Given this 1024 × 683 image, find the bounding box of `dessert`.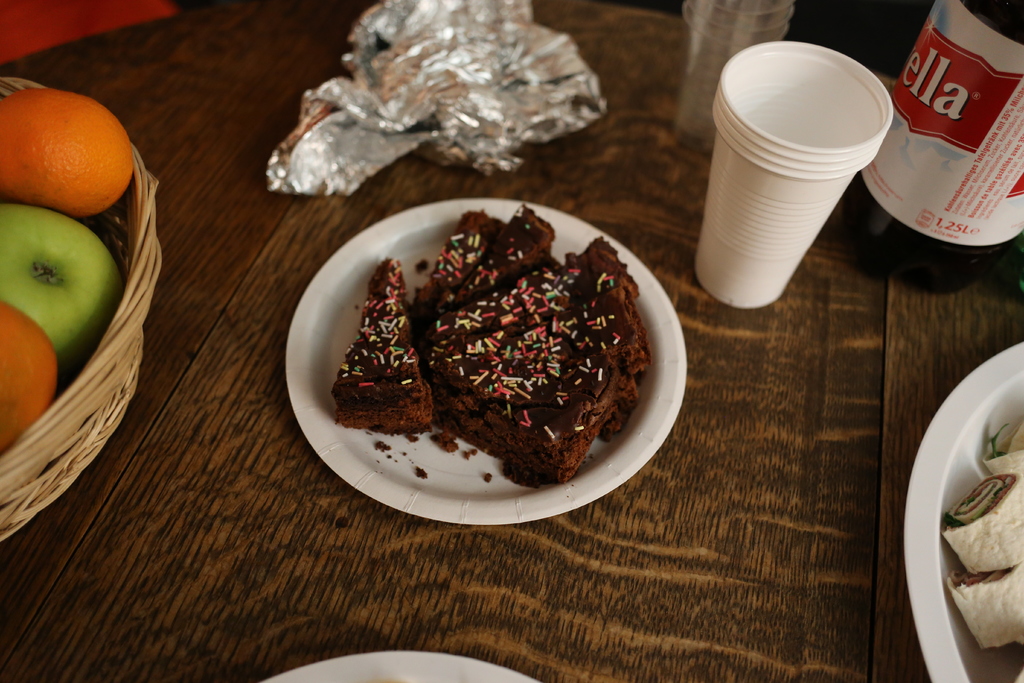
<region>0, 199, 119, 366</region>.
